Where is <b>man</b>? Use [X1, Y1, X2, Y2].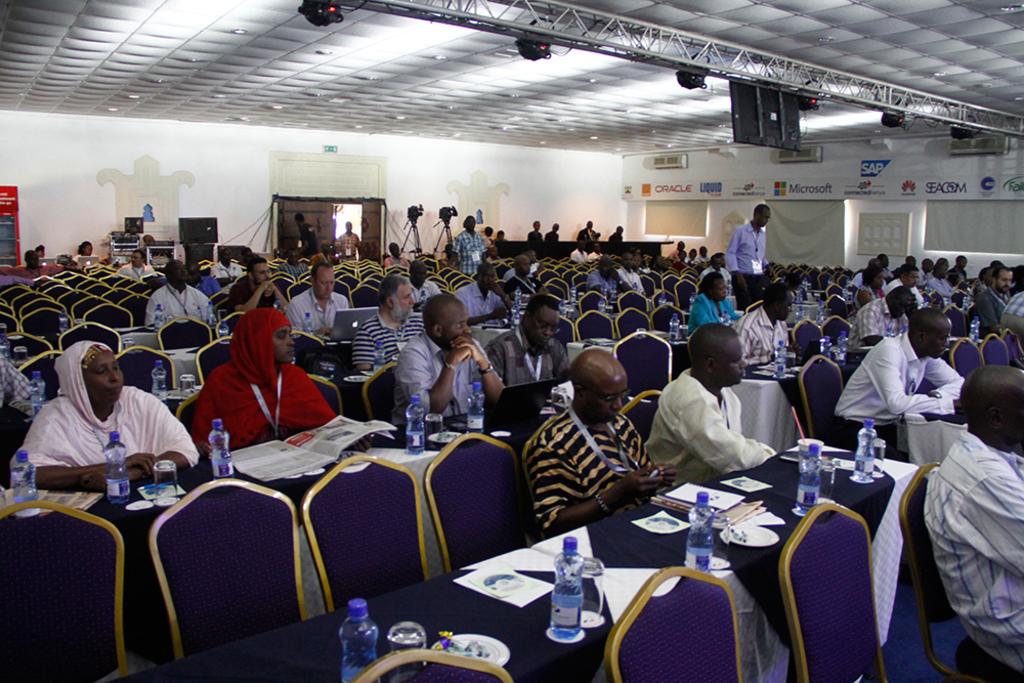
[389, 294, 503, 435].
